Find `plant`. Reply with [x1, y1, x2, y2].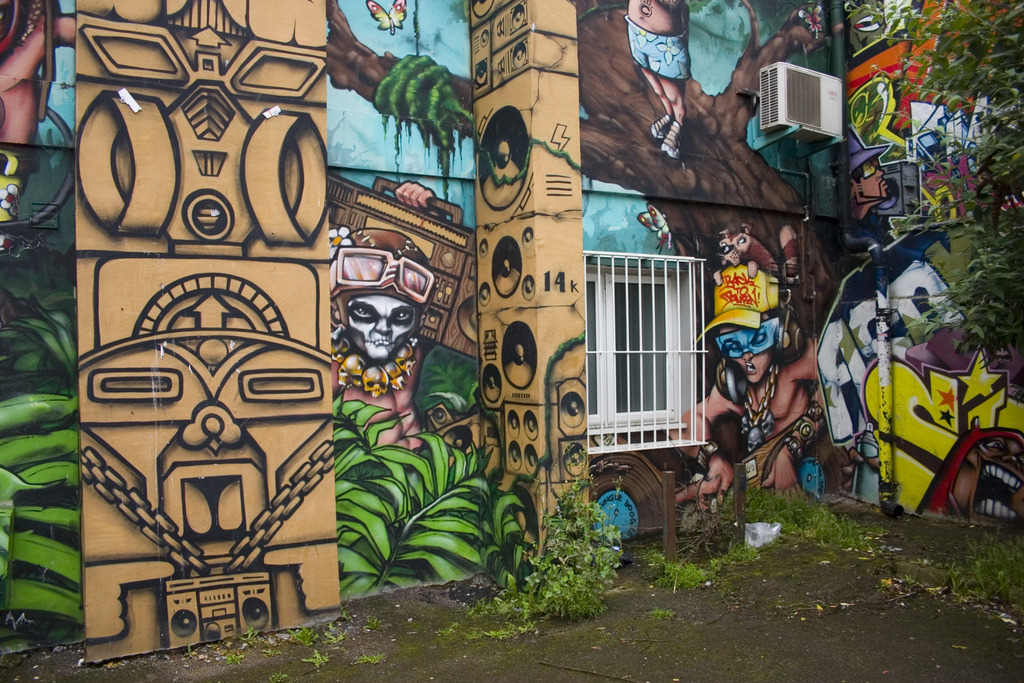
[669, 477, 890, 587].
